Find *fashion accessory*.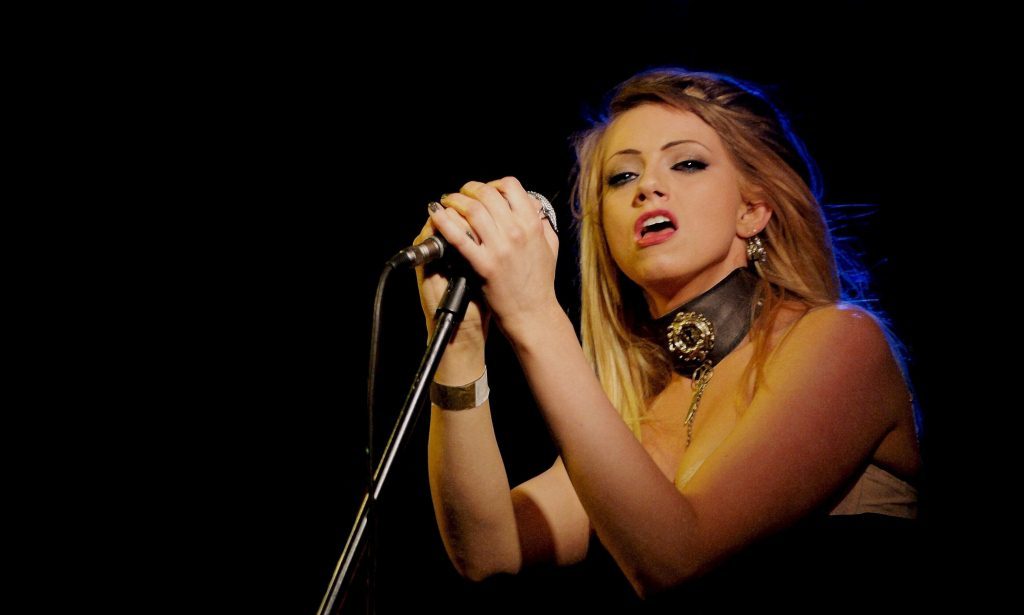
{"left": 642, "top": 264, "right": 783, "bottom": 451}.
